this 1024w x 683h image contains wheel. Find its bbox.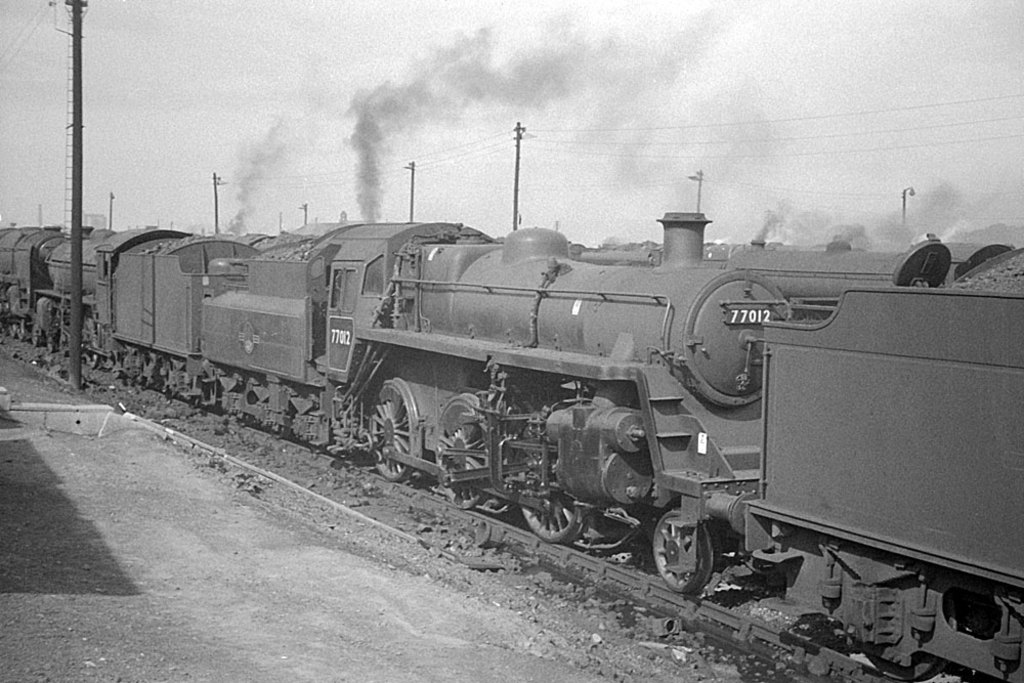
left=272, top=425, right=289, bottom=437.
